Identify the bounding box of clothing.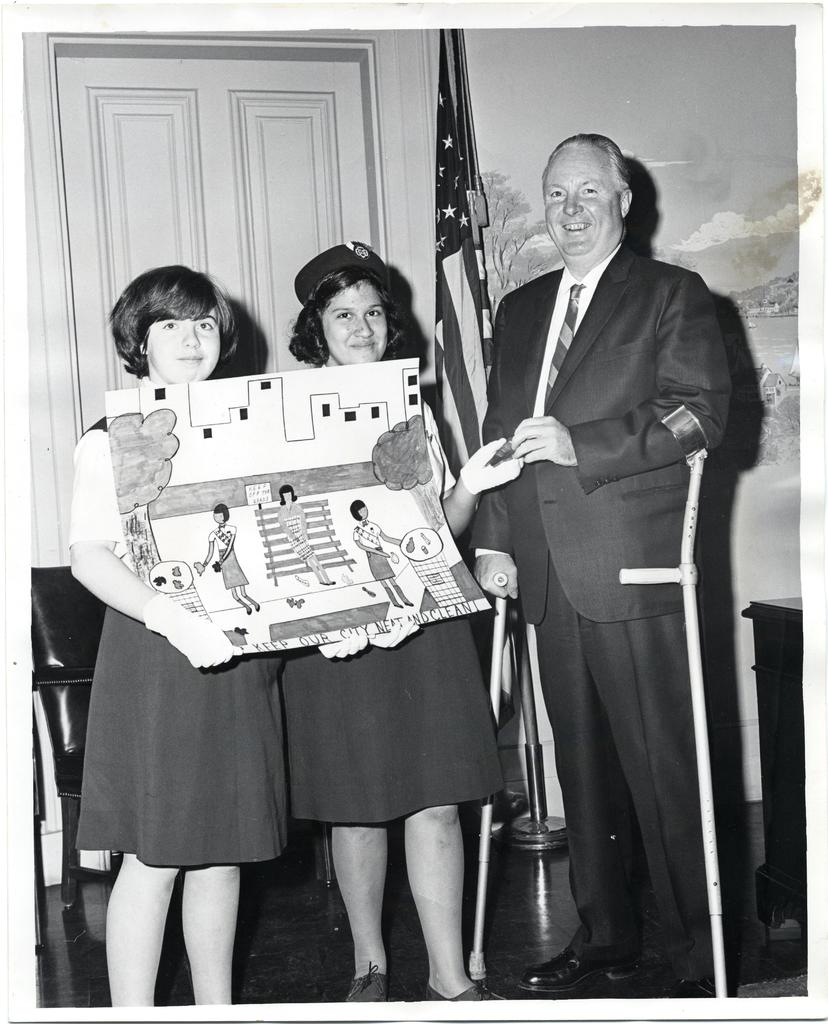
x1=351, y1=520, x2=393, y2=581.
